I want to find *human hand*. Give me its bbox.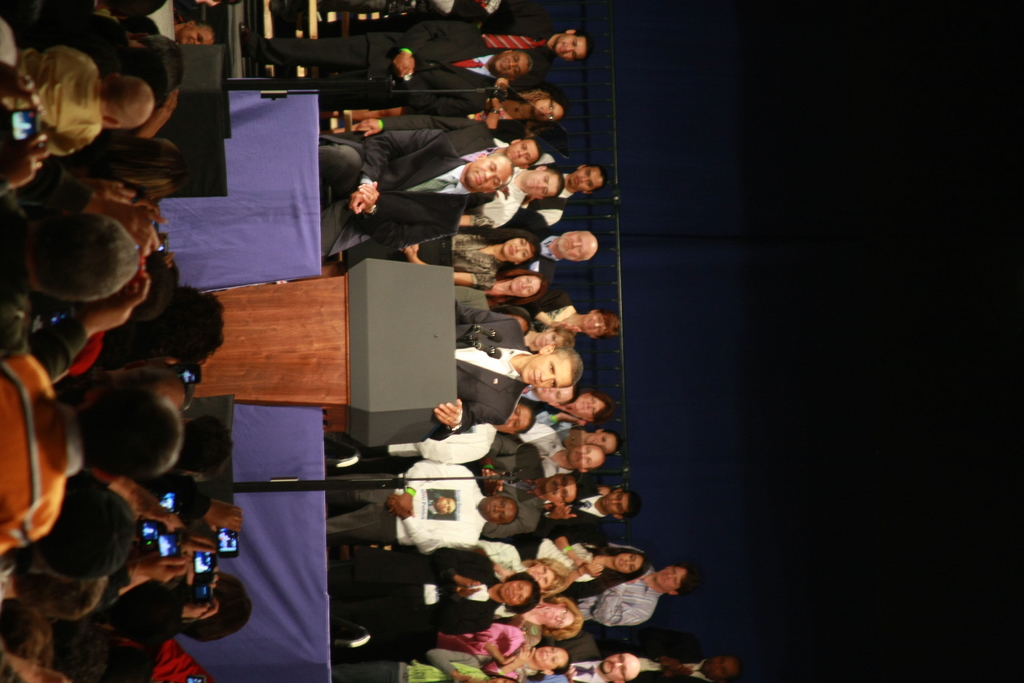
{"x1": 556, "y1": 416, "x2": 585, "y2": 425}.
